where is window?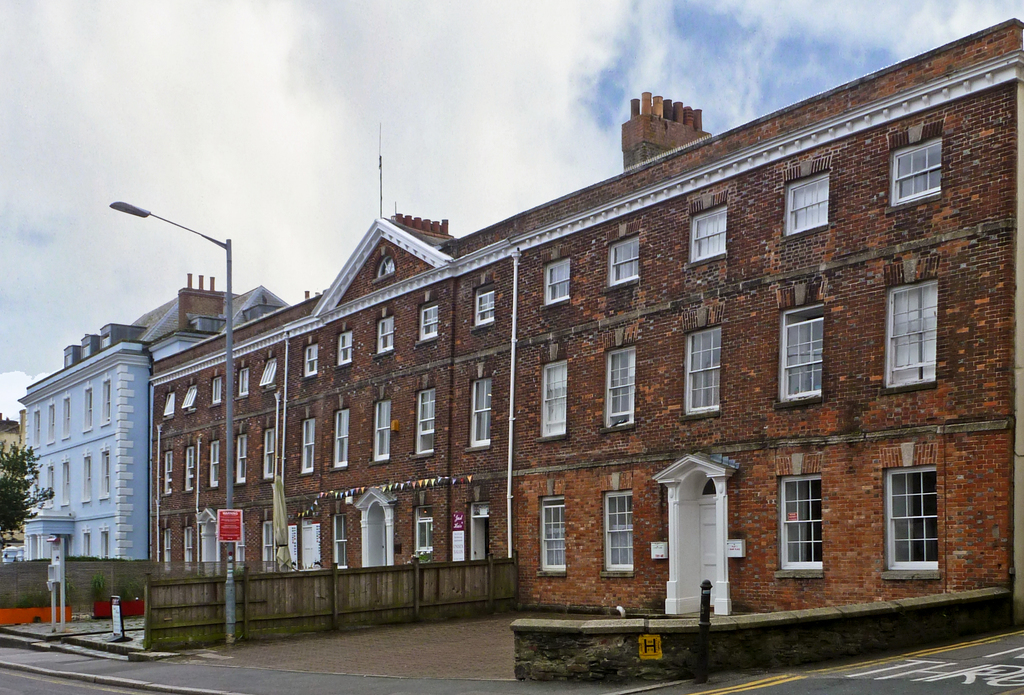
<box>781,316,824,402</box>.
